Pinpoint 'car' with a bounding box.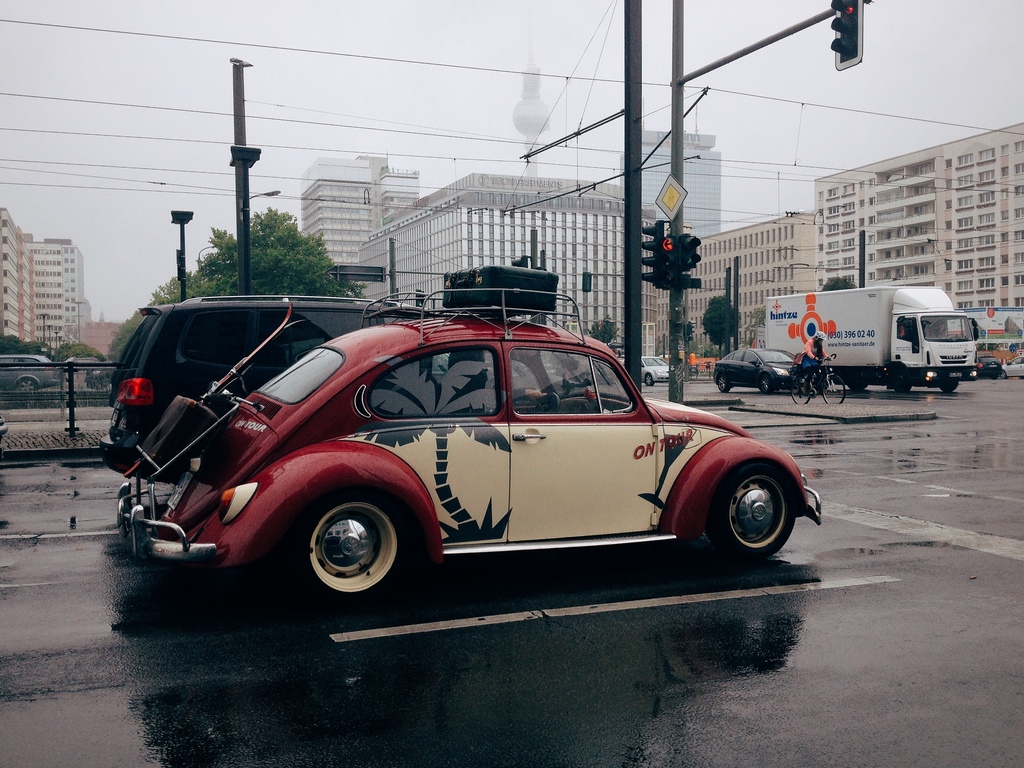
117:285:821:612.
